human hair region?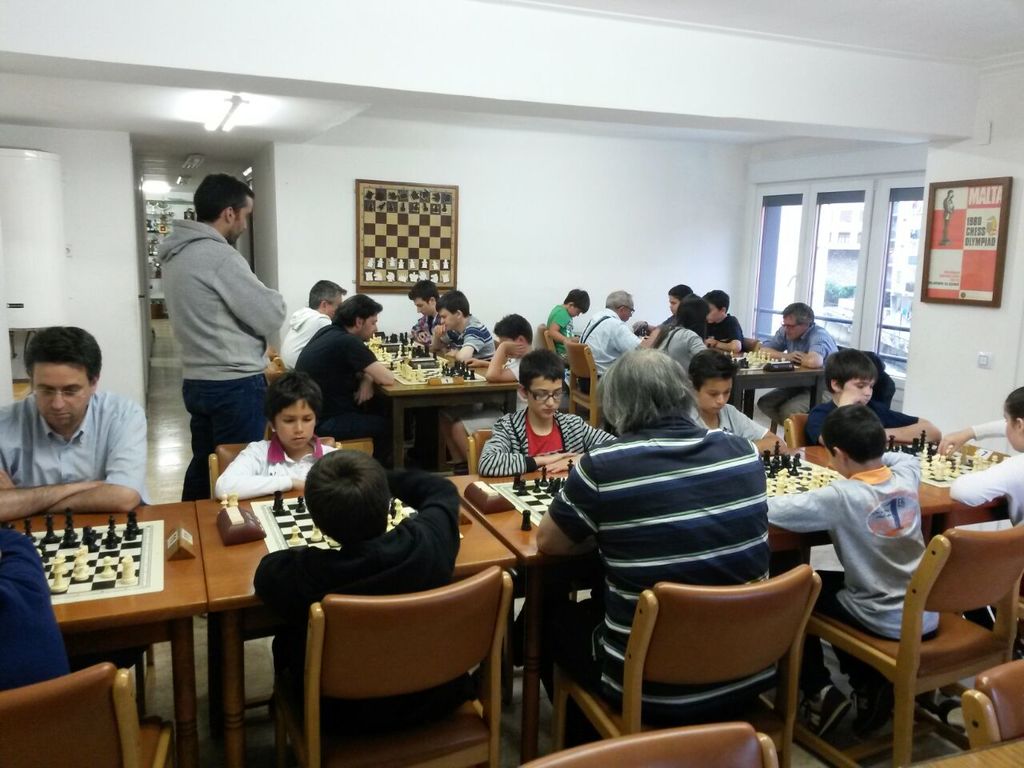
bbox=[303, 448, 394, 542]
